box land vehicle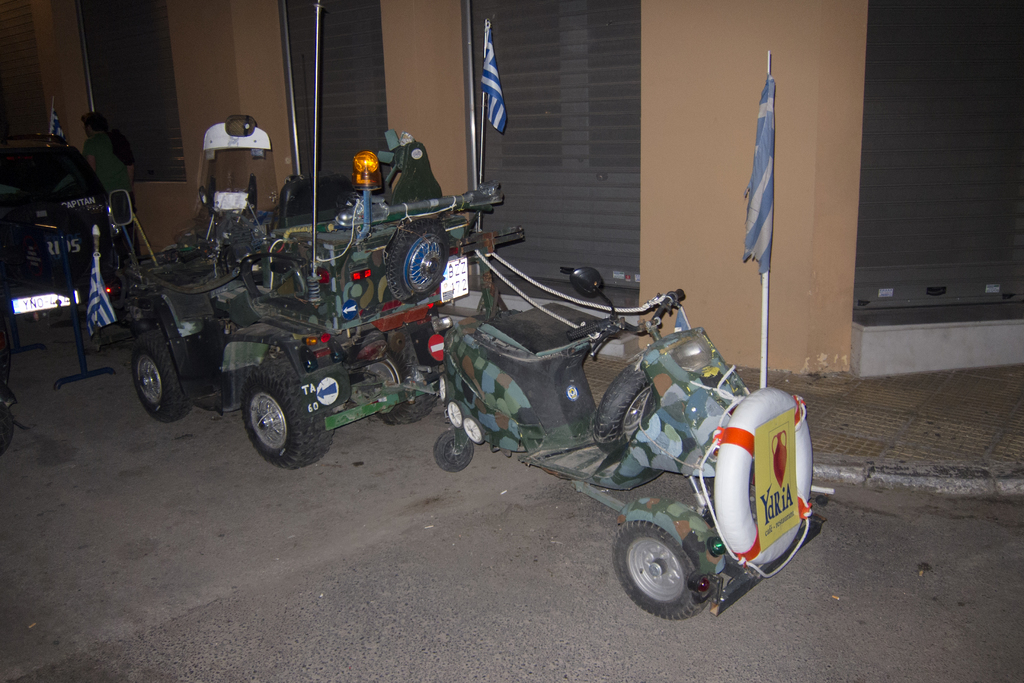
x1=0 y1=131 x2=125 y2=303
